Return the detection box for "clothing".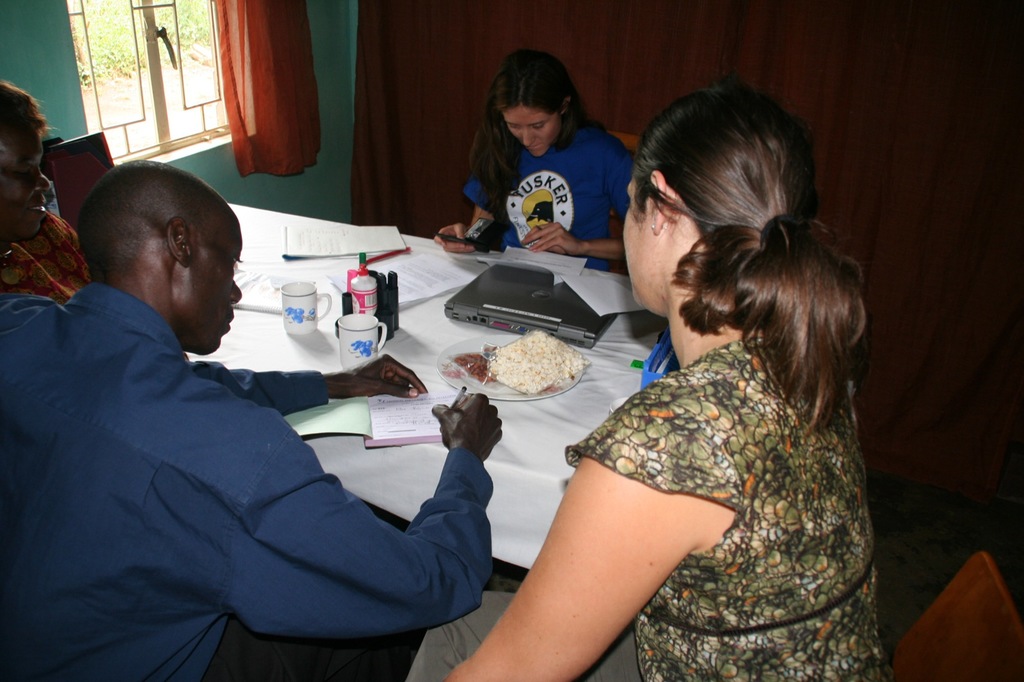
[x1=464, y1=141, x2=645, y2=260].
